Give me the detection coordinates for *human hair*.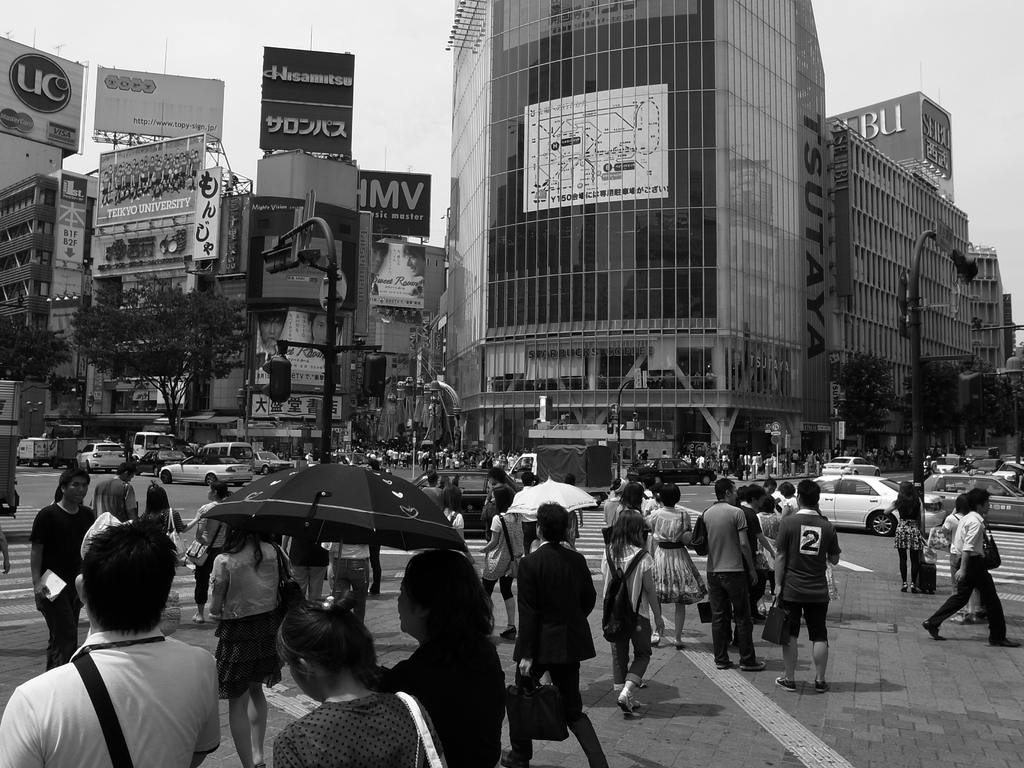
[533, 499, 570, 541].
